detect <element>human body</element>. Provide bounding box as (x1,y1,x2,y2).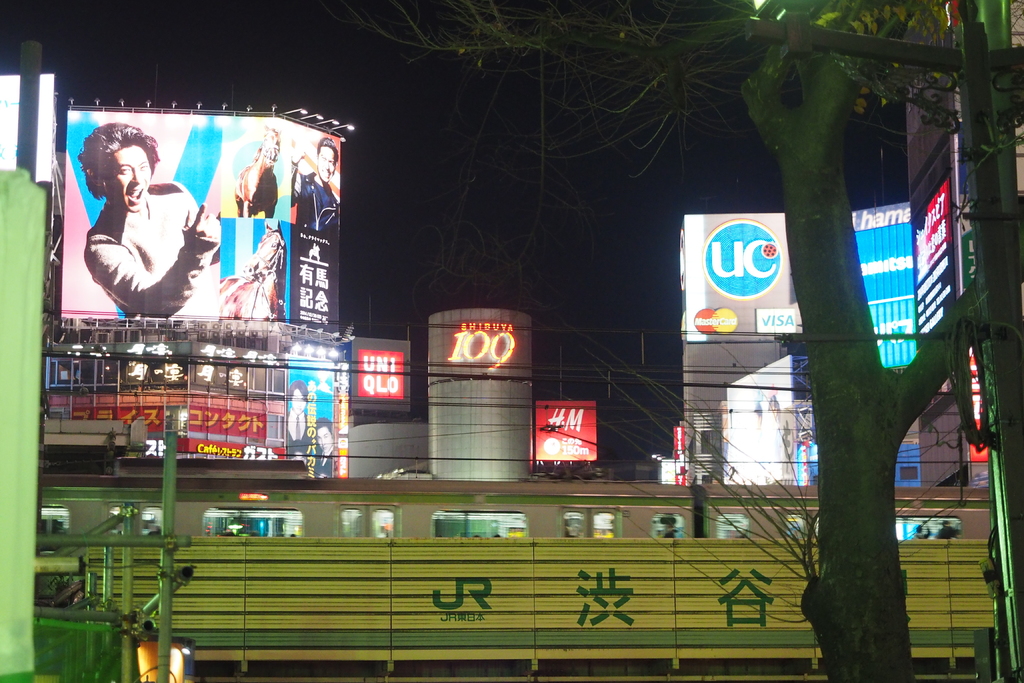
(74,132,202,323).
